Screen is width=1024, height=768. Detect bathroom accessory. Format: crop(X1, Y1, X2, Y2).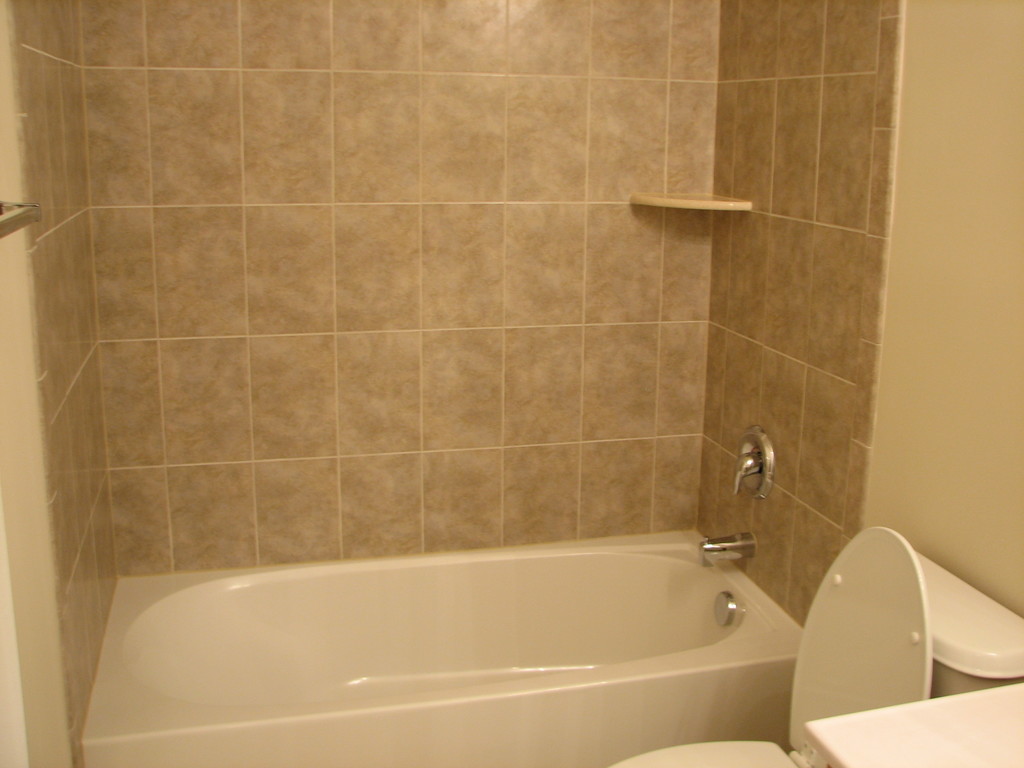
crop(733, 428, 773, 498).
